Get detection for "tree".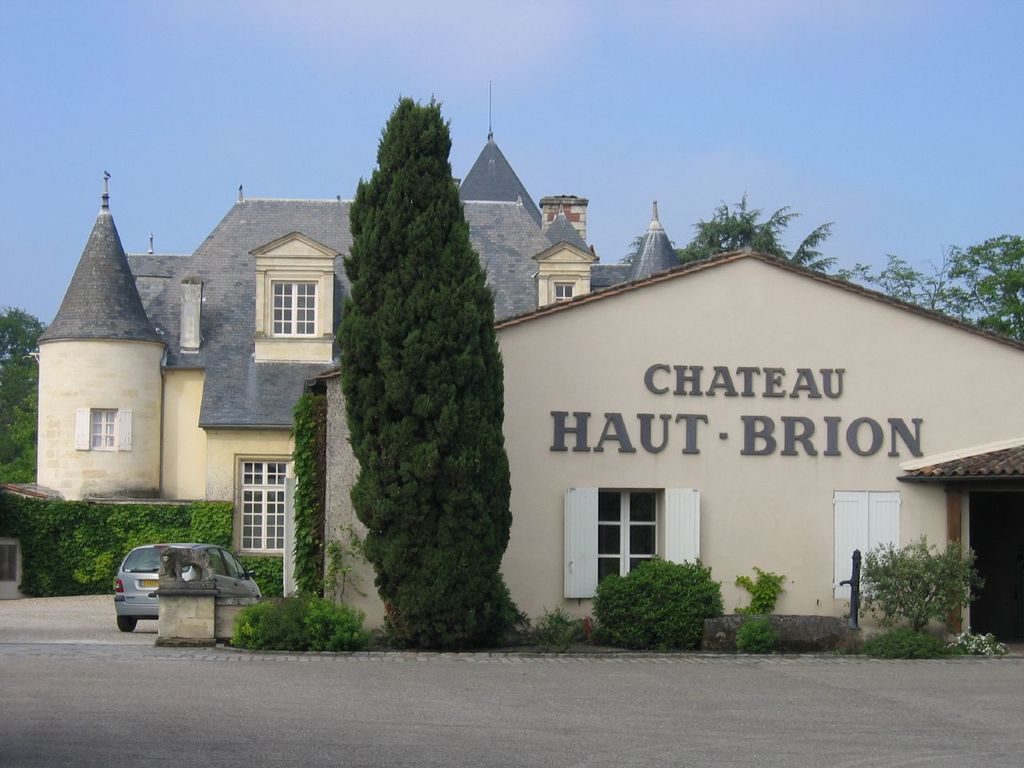
Detection: [x1=335, y1=90, x2=515, y2=646].
